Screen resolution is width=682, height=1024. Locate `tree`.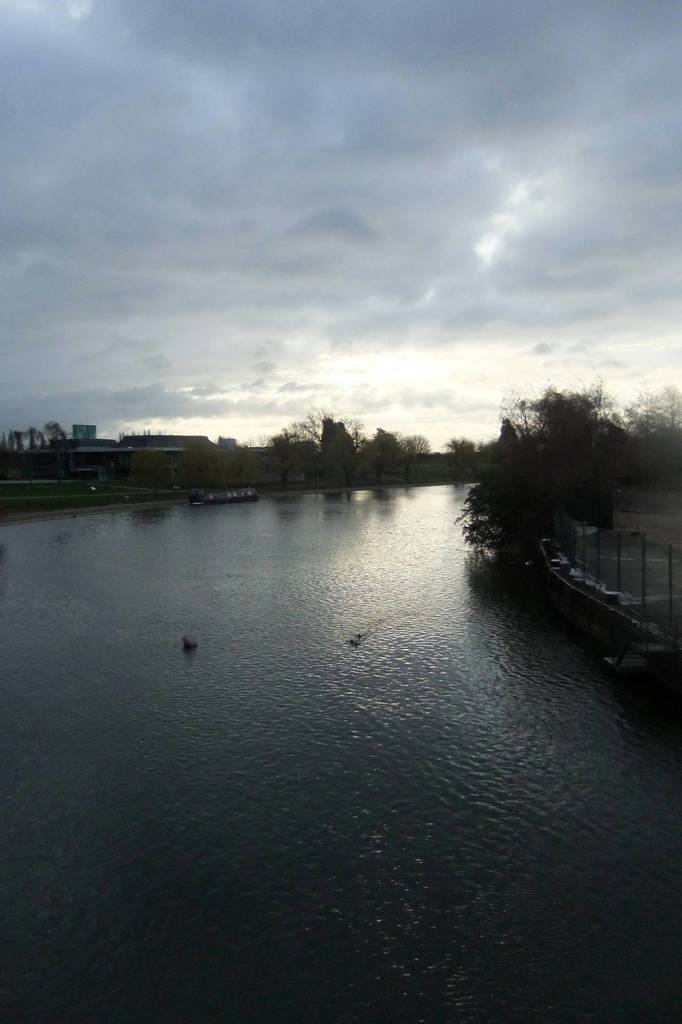
1 414 68 470.
